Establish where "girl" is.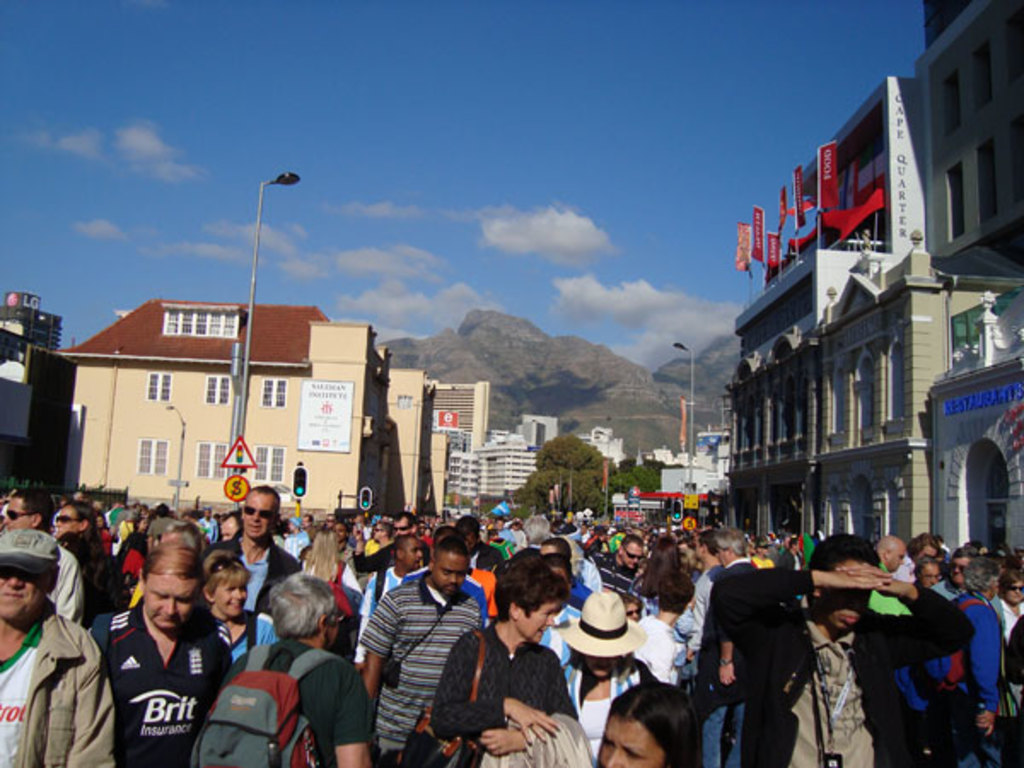
Established at l=118, t=515, r=150, b=591.
